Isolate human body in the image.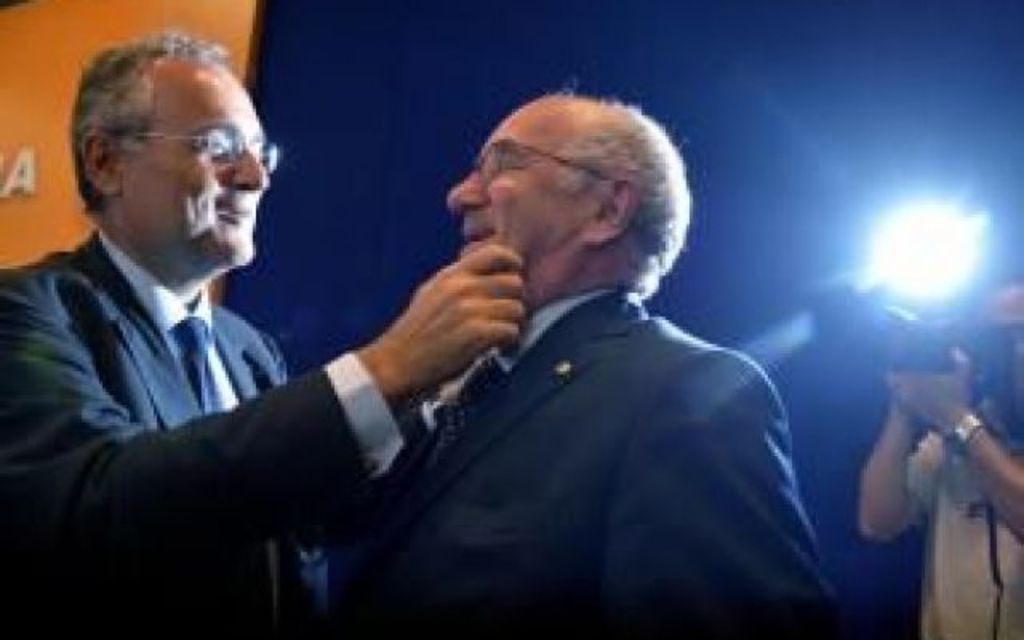
Isolated region: region(0, 26, 528, 638).
